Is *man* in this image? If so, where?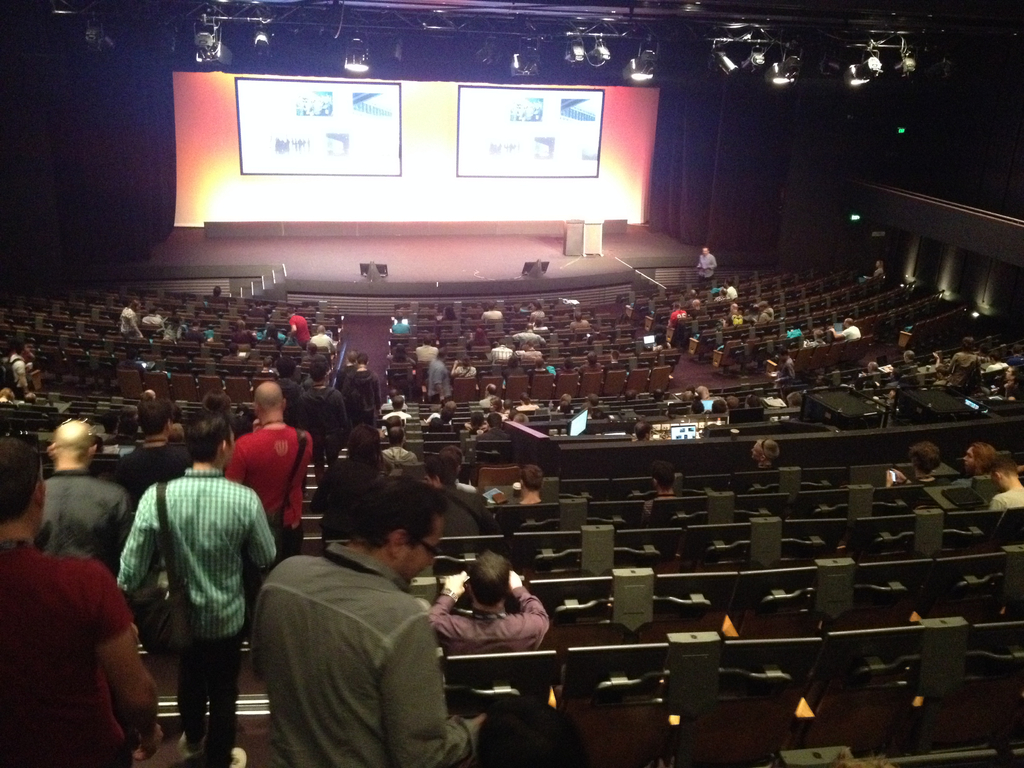
Yes, at BBox(632, 421, 656, 442).
